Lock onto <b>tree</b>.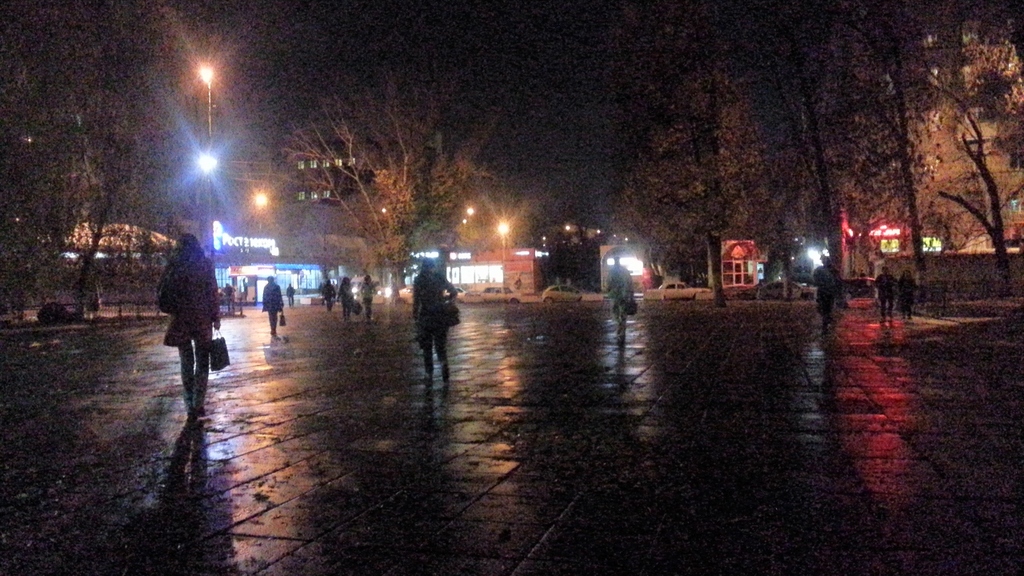
Locked: box=[270, 39, 488, 314].
